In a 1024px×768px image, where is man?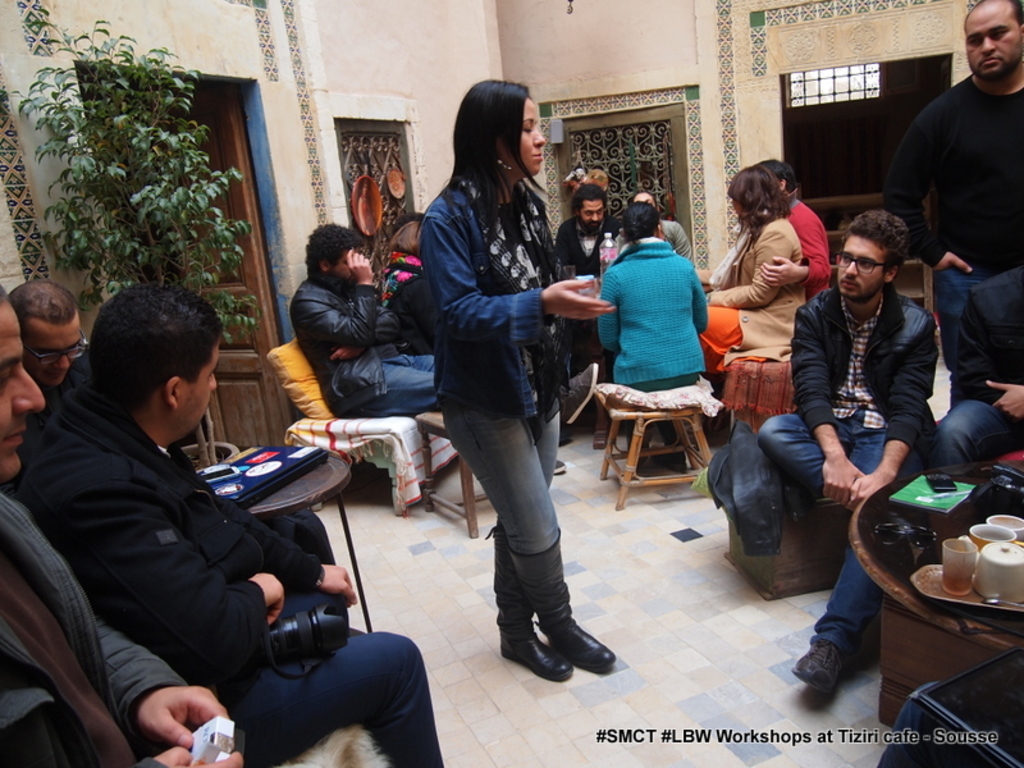
x1=787 y1=265 x2=1023 y2=692.
